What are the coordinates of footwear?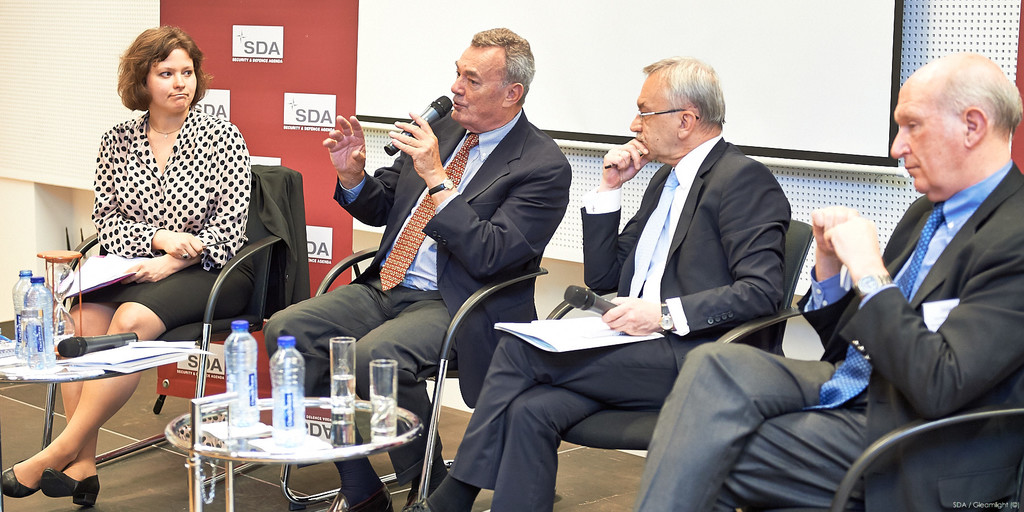
40/464/98/508.
